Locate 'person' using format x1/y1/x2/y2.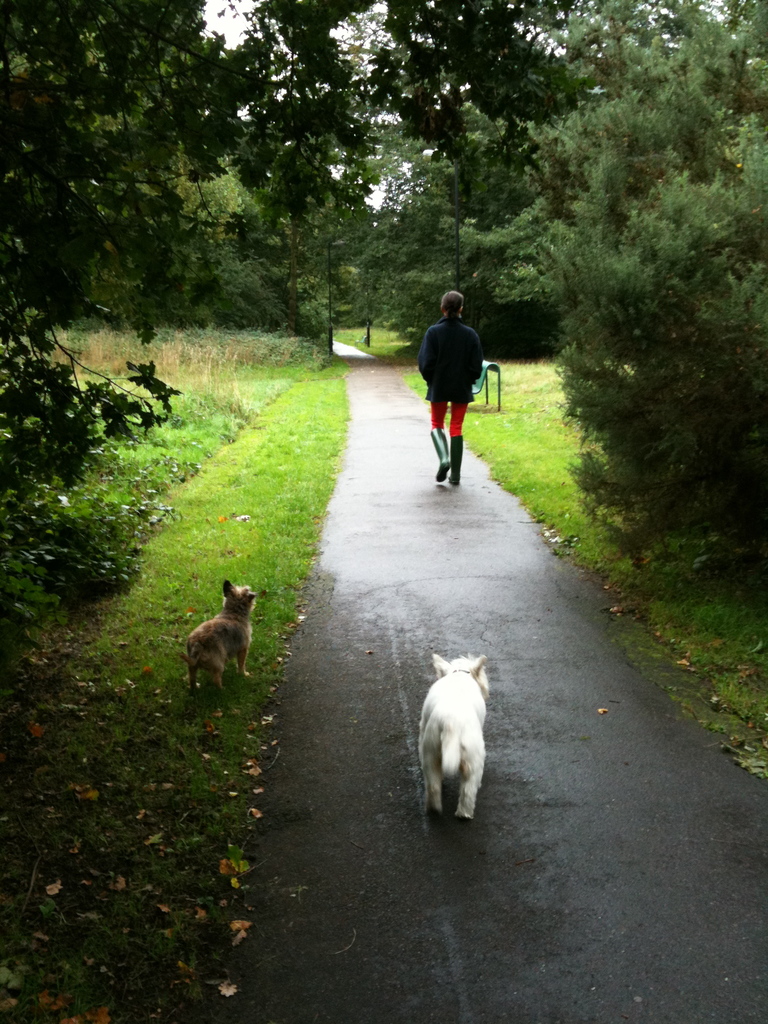
412/291/472/495.
